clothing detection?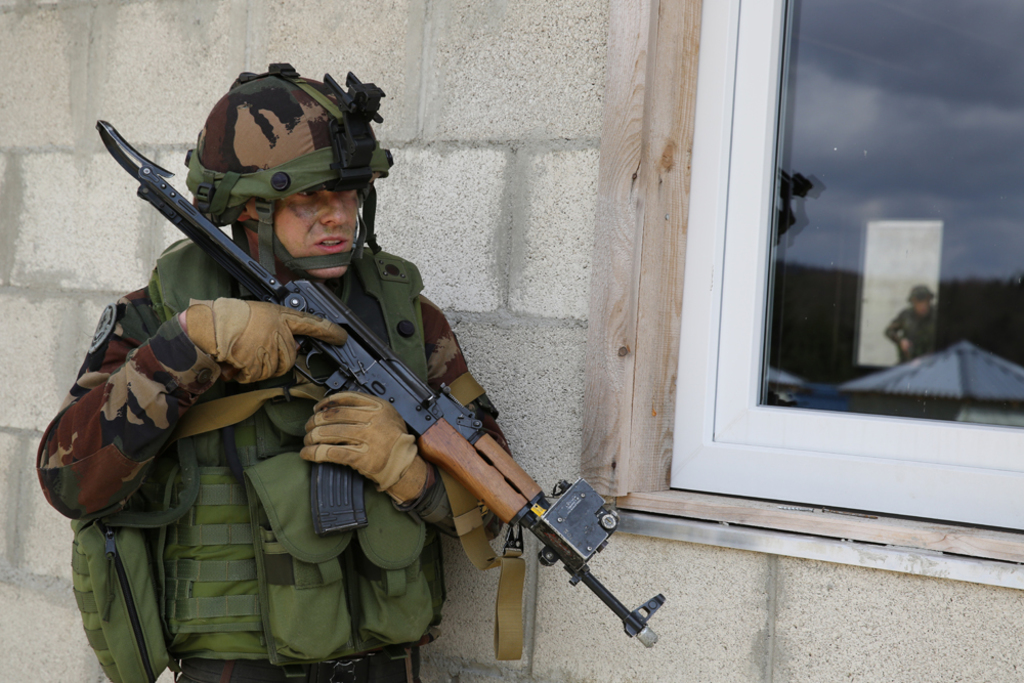
<box>38,275,515,682</box>
